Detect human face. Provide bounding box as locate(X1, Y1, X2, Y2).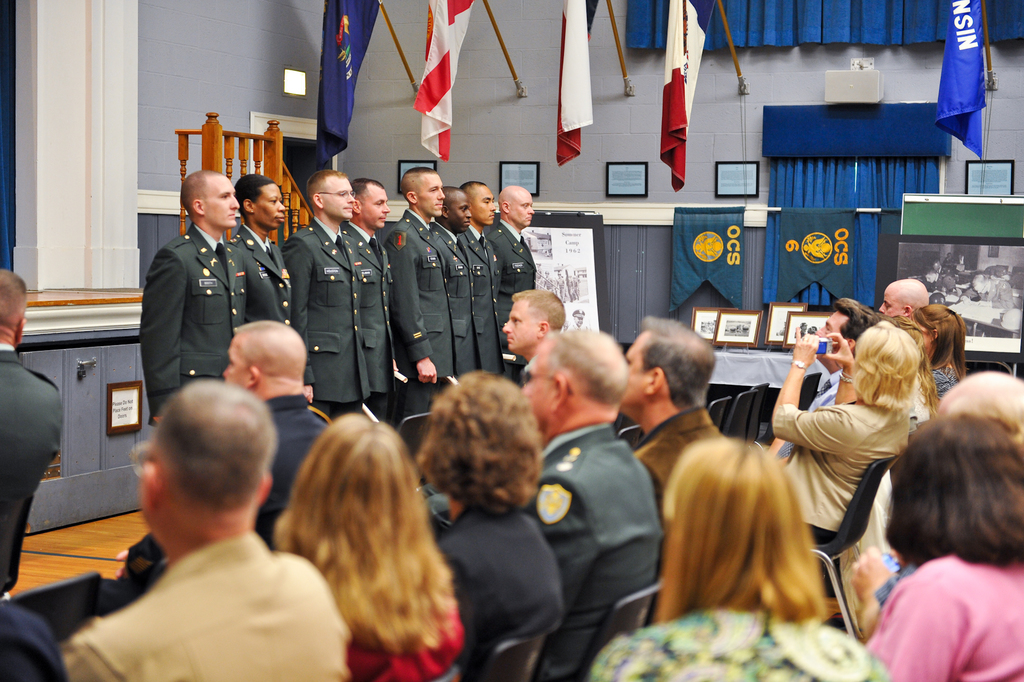
locate(811, 310, 845, 334).
